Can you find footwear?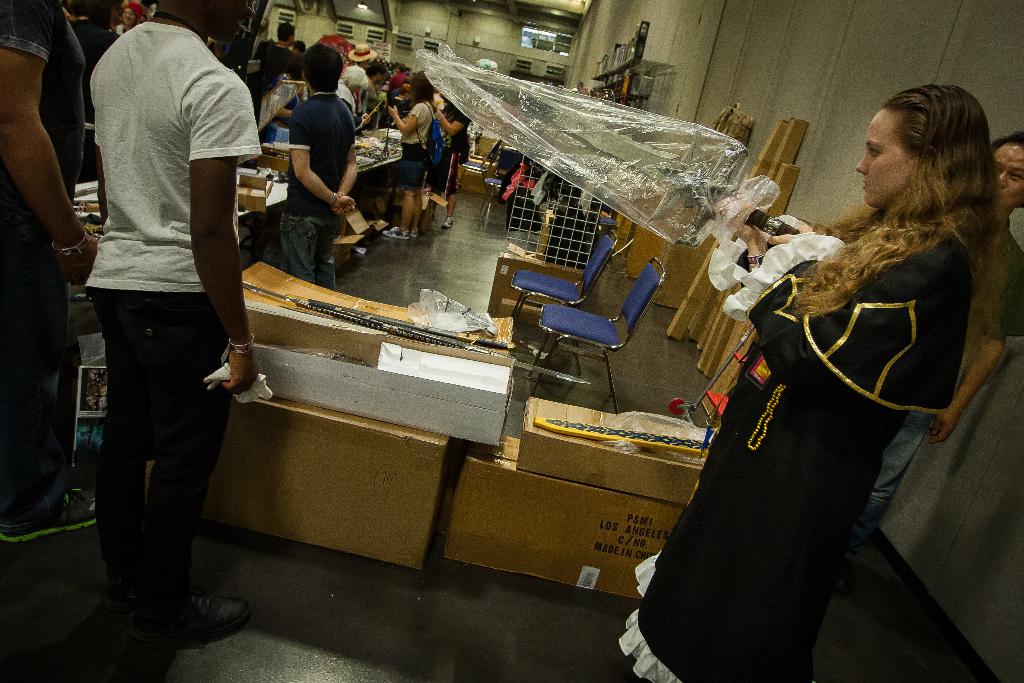
Yes, bounding box: <box>136,587,257,643</box>.
